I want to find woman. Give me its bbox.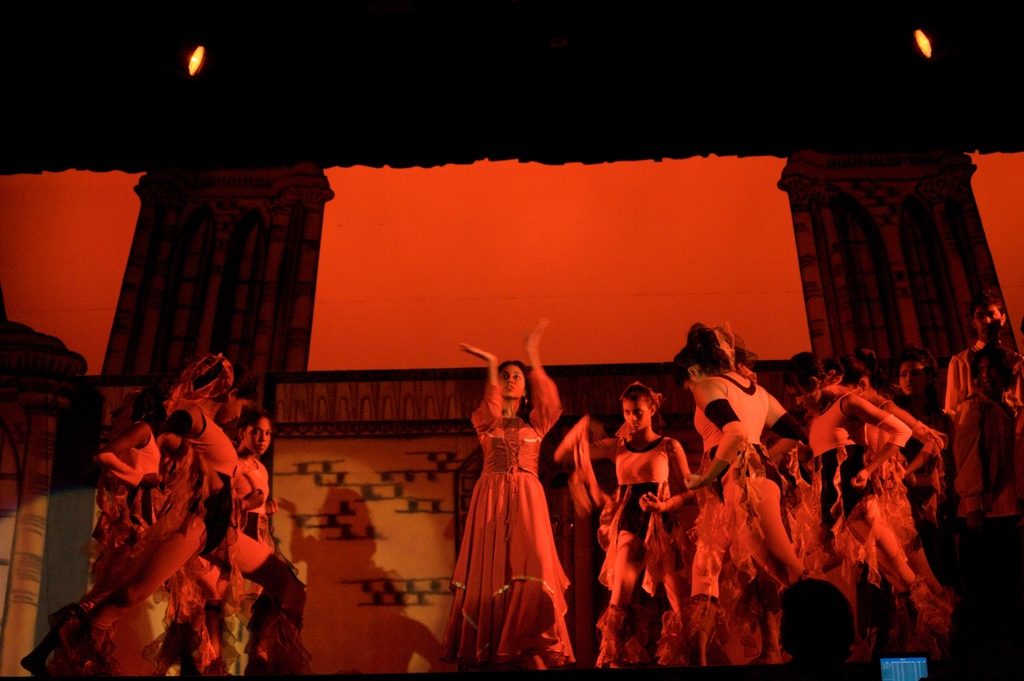
9:337:309:677.
